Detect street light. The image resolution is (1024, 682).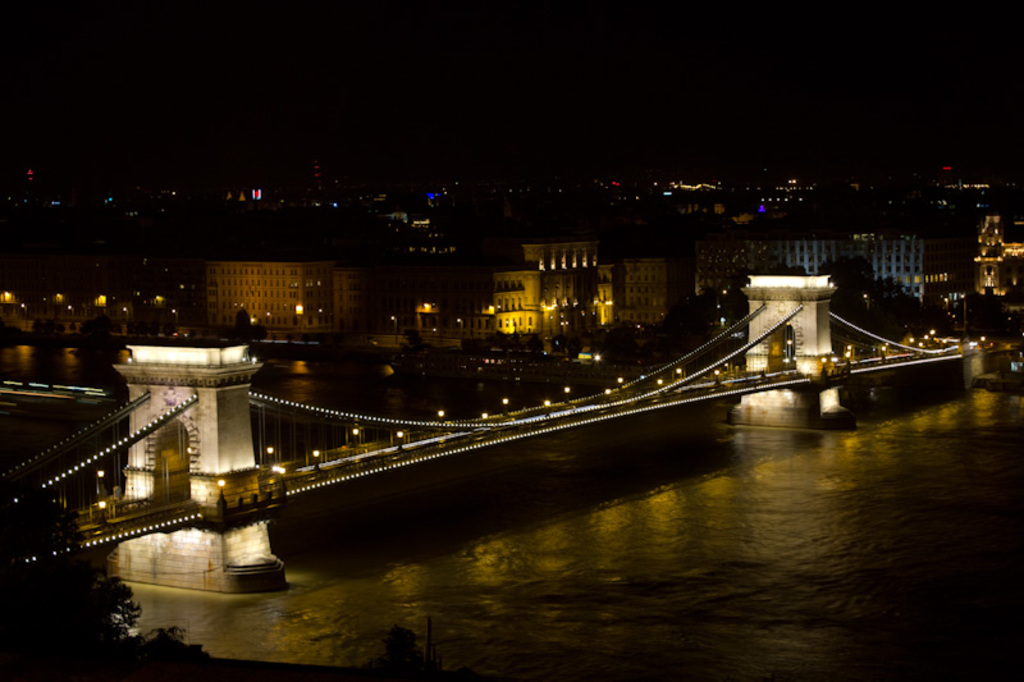
BBox(65, 303, 72, 326).
